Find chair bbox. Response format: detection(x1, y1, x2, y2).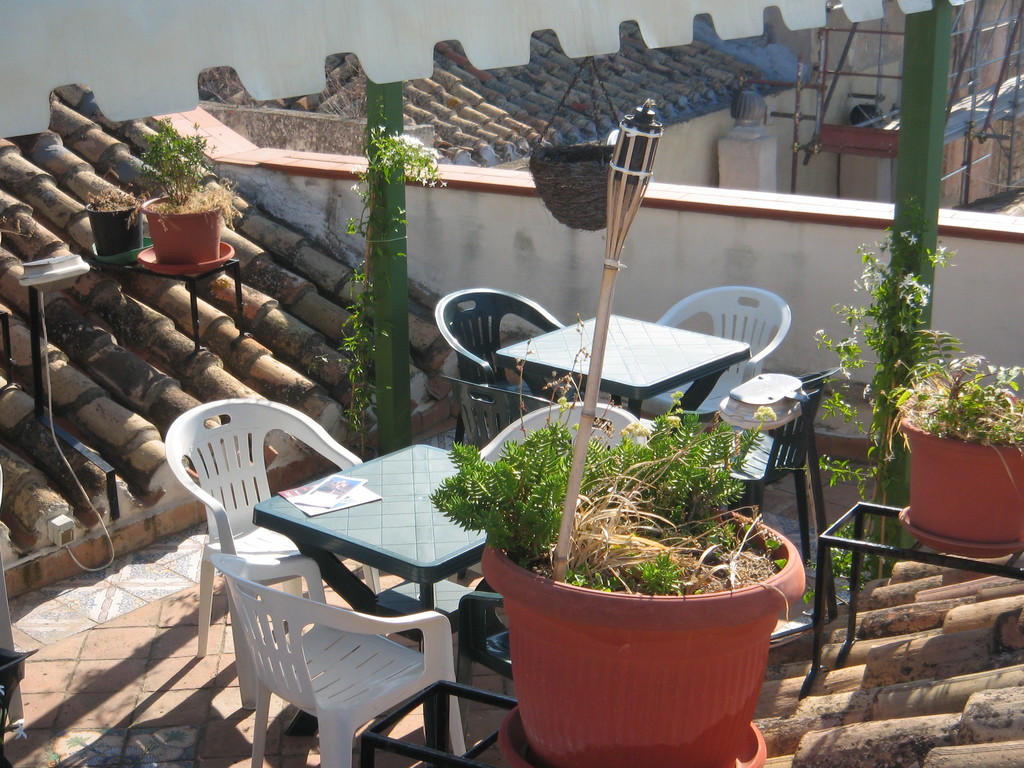
detection(690, 367, 841, 622).
